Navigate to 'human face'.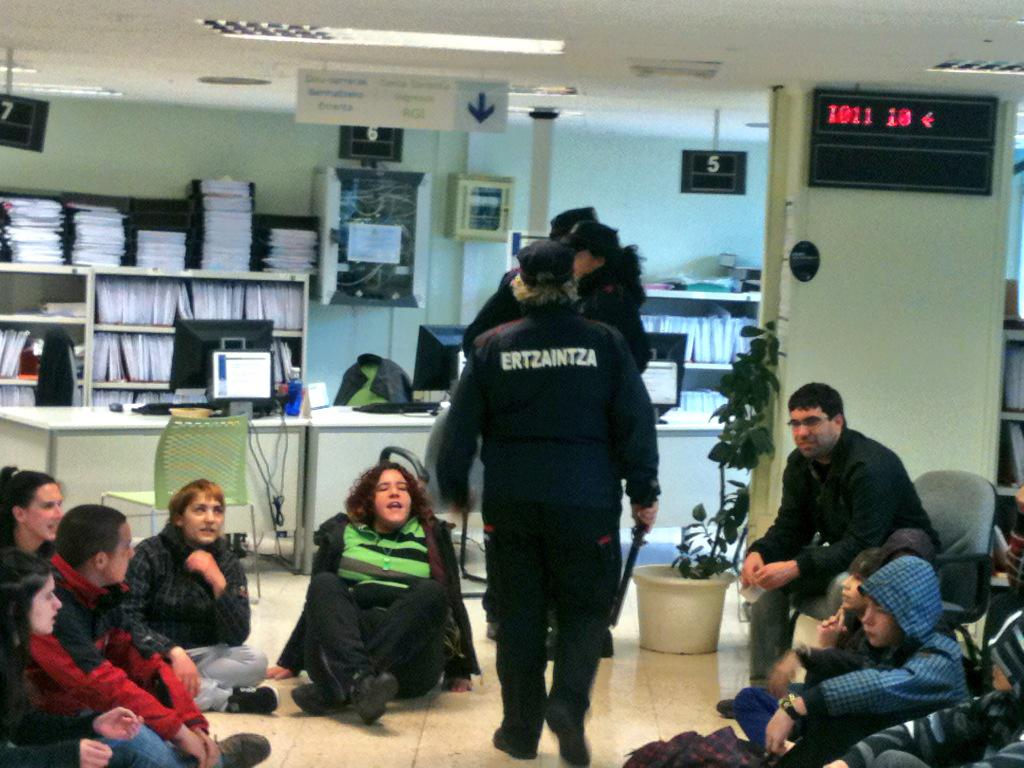
Navigation target: [left=29, top=581, right=67, bottom=635].
